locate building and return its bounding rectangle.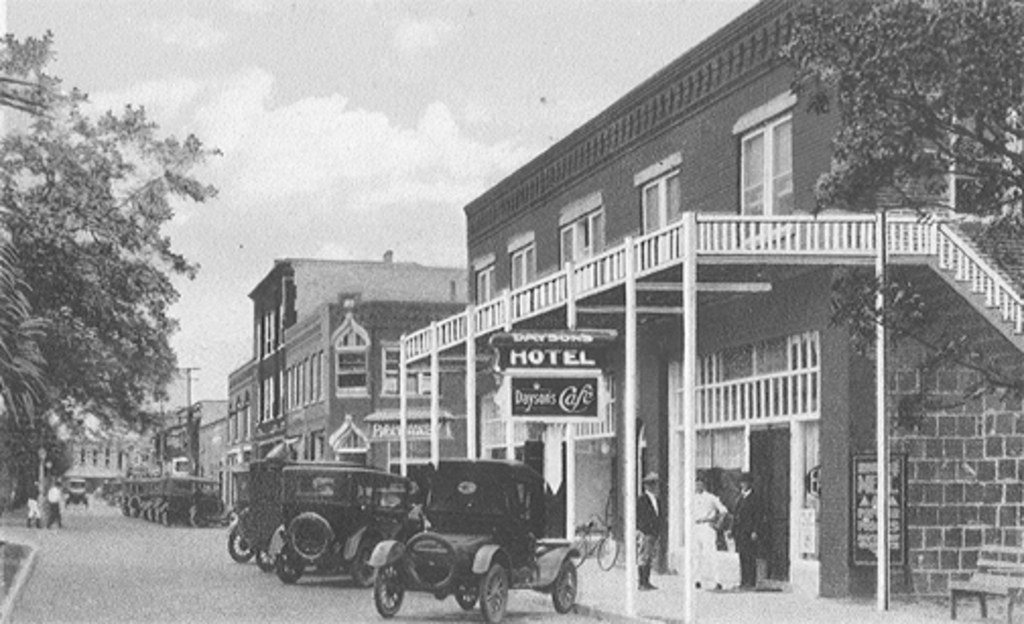
rect(394, 0, 1022, 618).
